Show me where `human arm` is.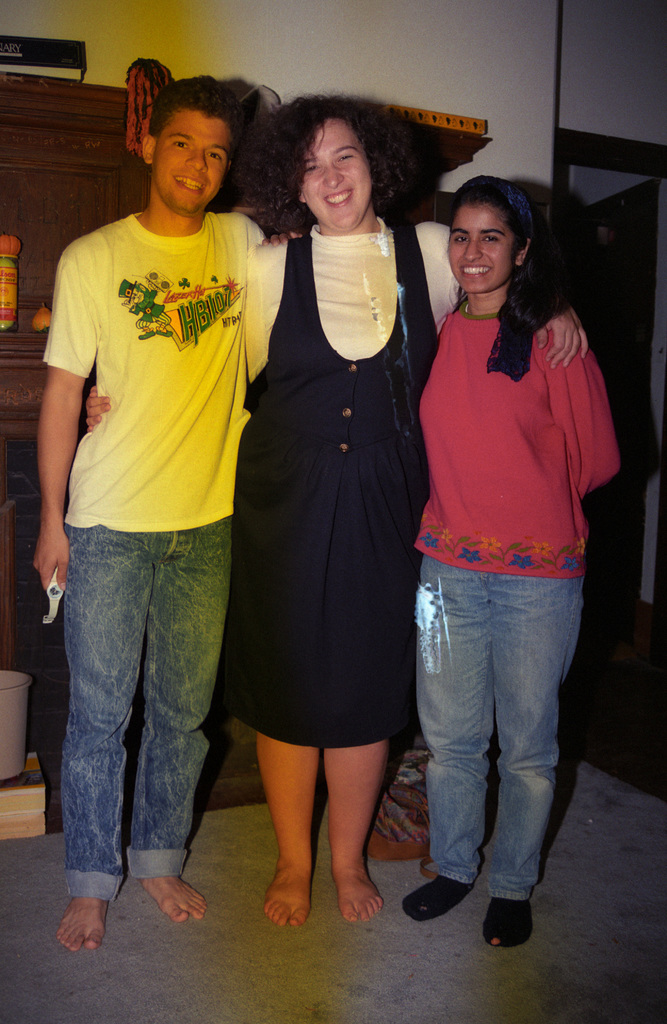
`human arm` is at 547:328:632:510.
